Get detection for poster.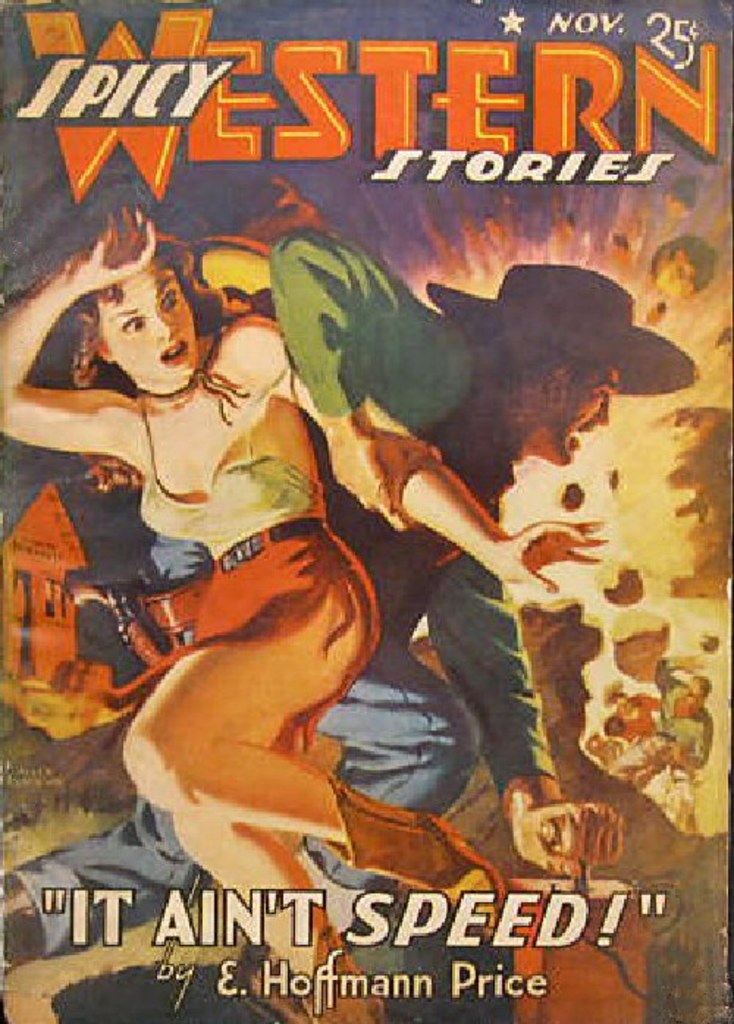
Detection: BBox(1, 0, 733, 1023).
